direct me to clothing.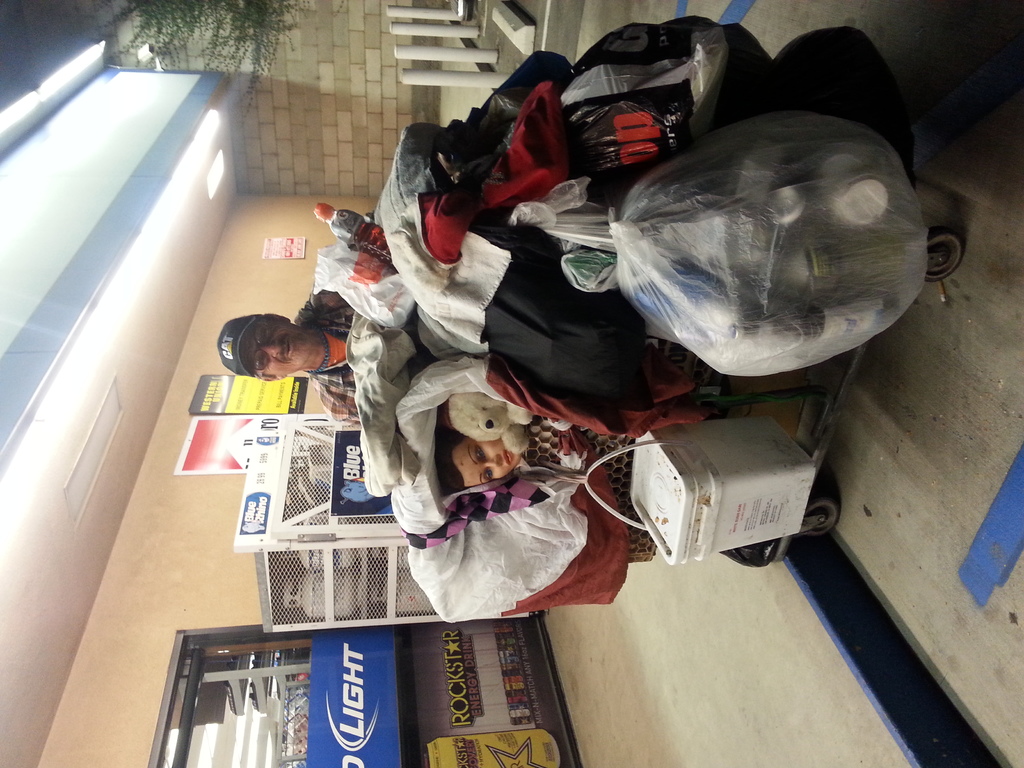
Direction: (289, 287, 367, 431).
